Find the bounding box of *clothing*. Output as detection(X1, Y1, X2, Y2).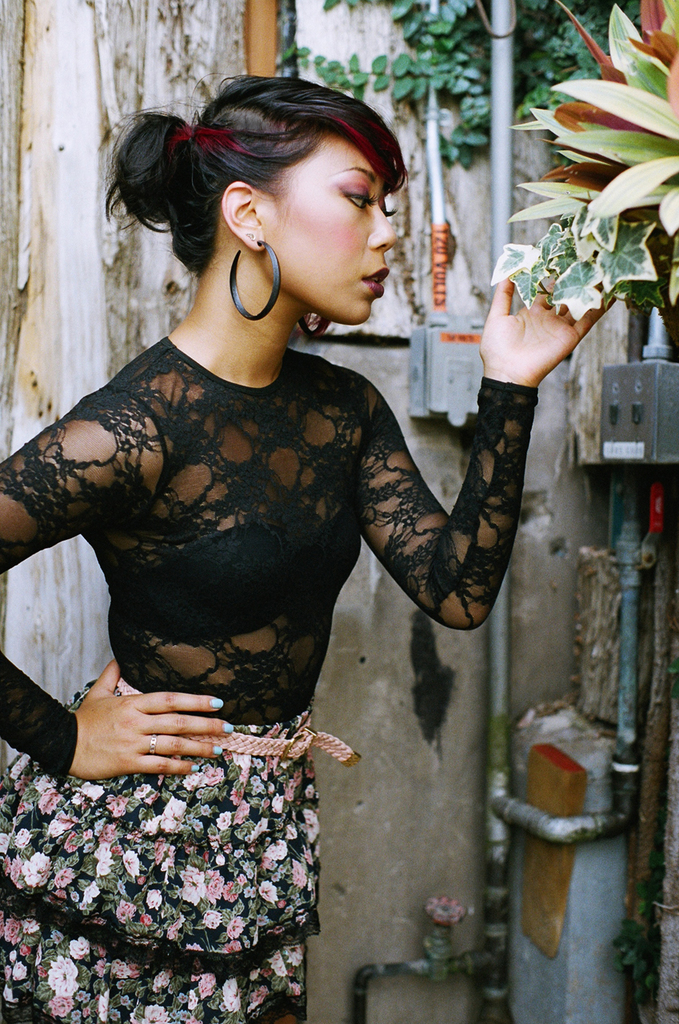
detection(0, 335, 535, 1023).
